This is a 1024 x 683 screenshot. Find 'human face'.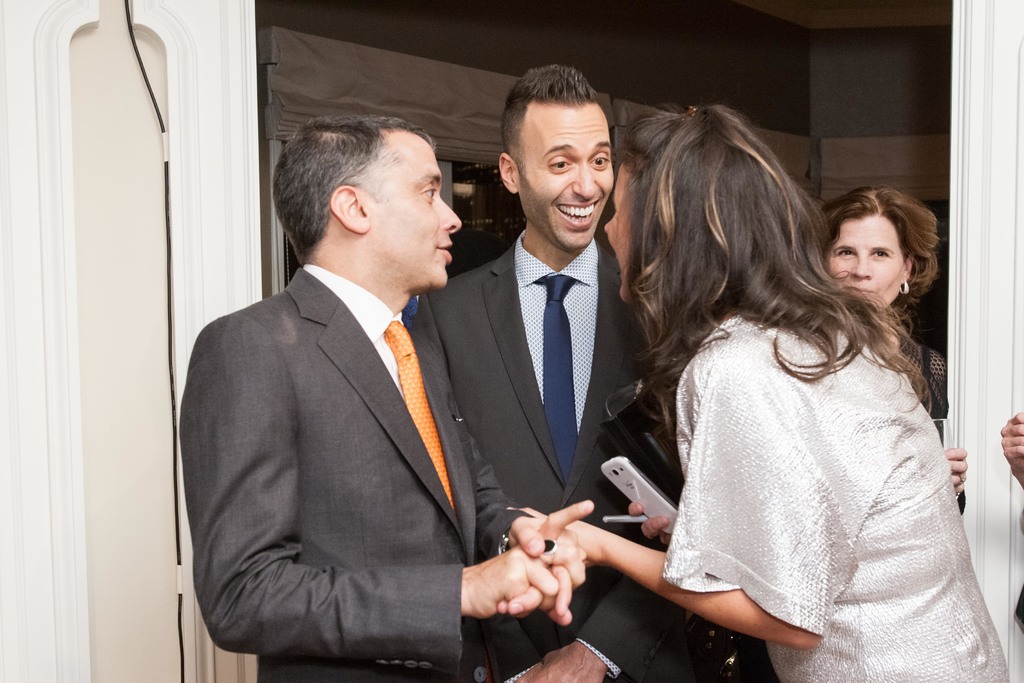
Bounding box: detection(601, 162, 637, 299).
